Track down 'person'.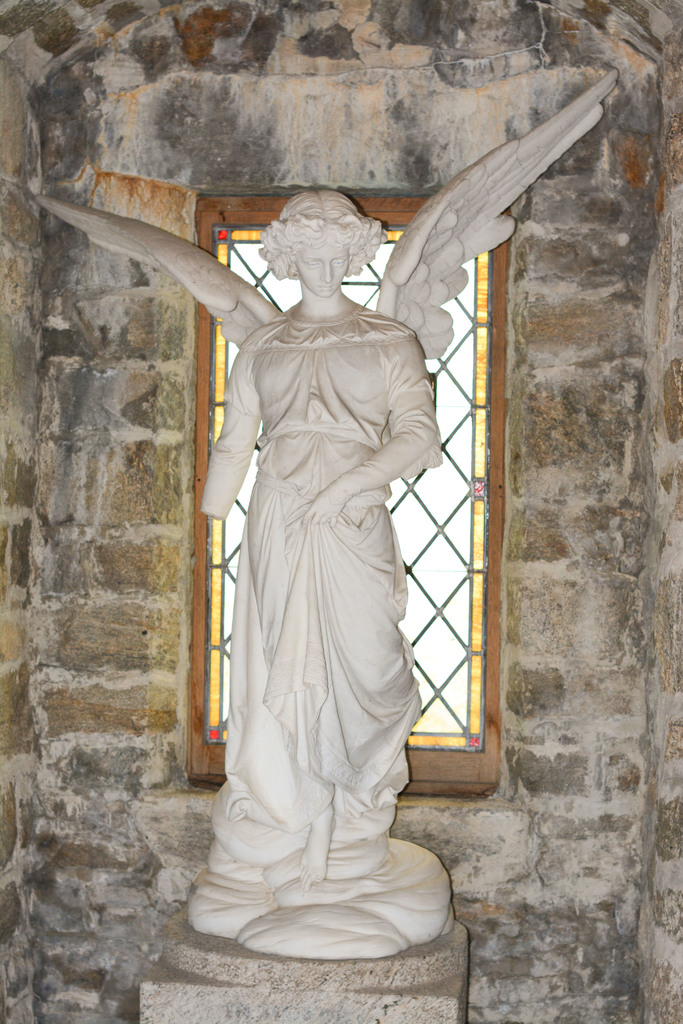
Tracked to (x1=195, y1=188, x2=442, y2=883).
